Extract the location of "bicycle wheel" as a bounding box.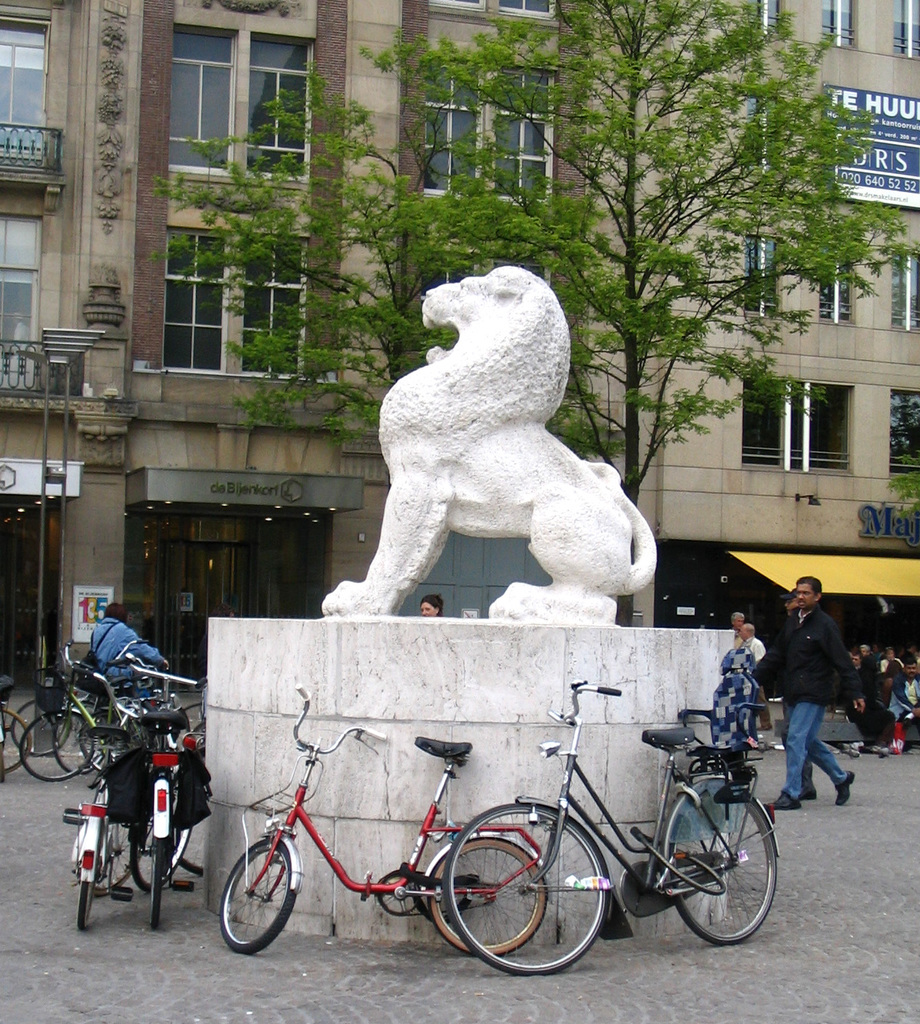
select_region(0, 731, 6, 785).
